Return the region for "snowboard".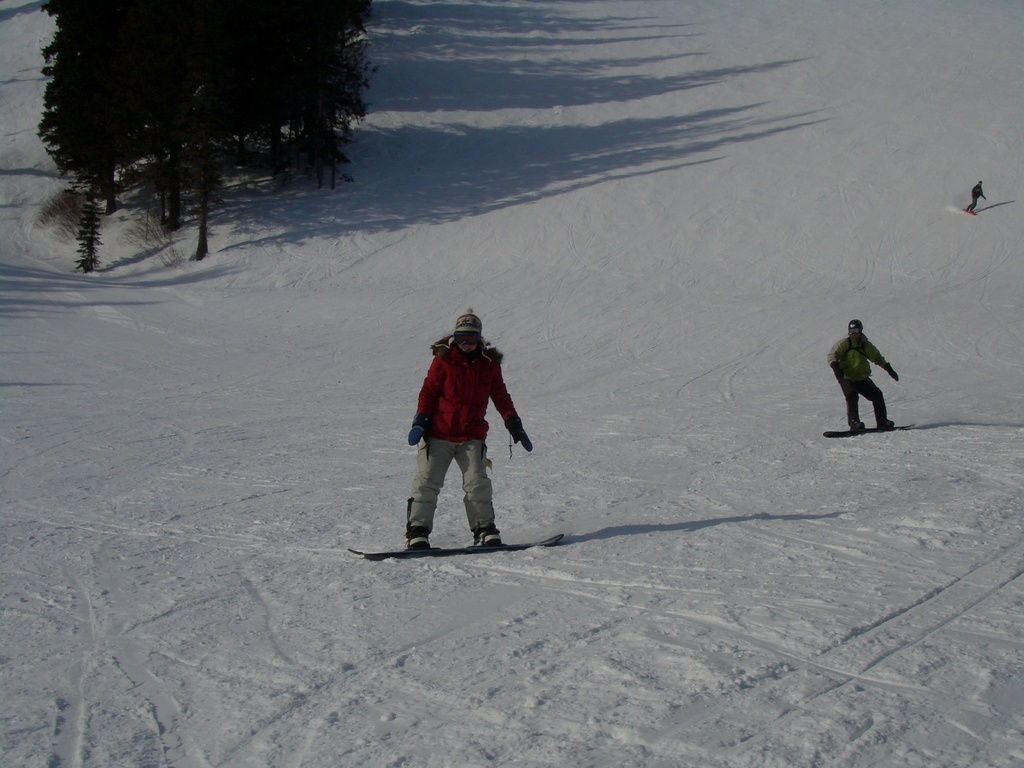
detection(814, 420, 900, 442).
